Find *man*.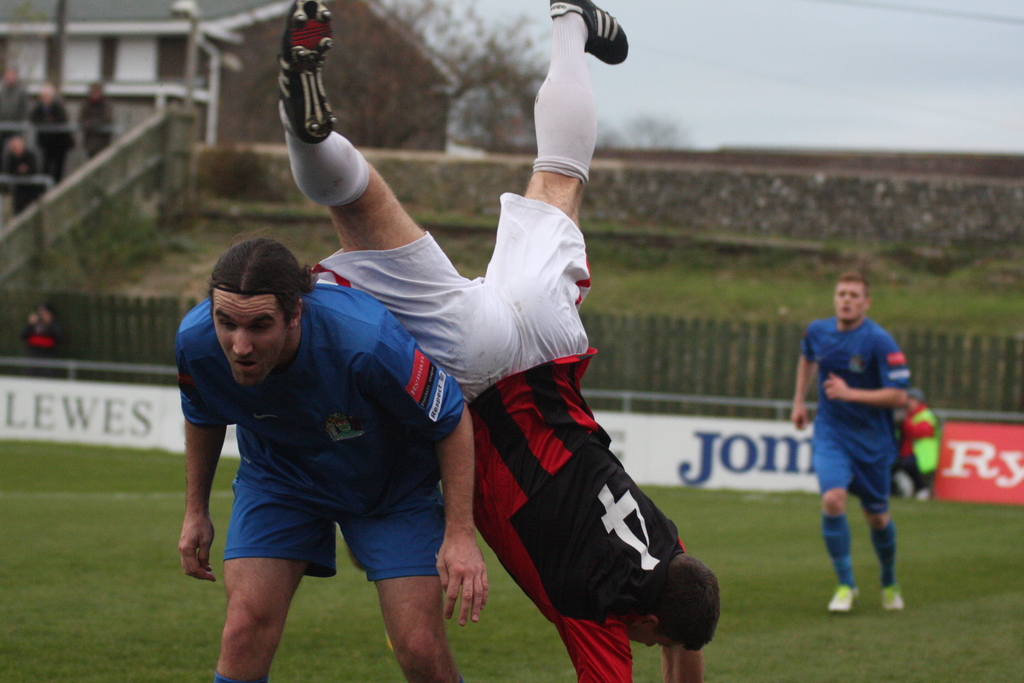
177,231,492,682.
